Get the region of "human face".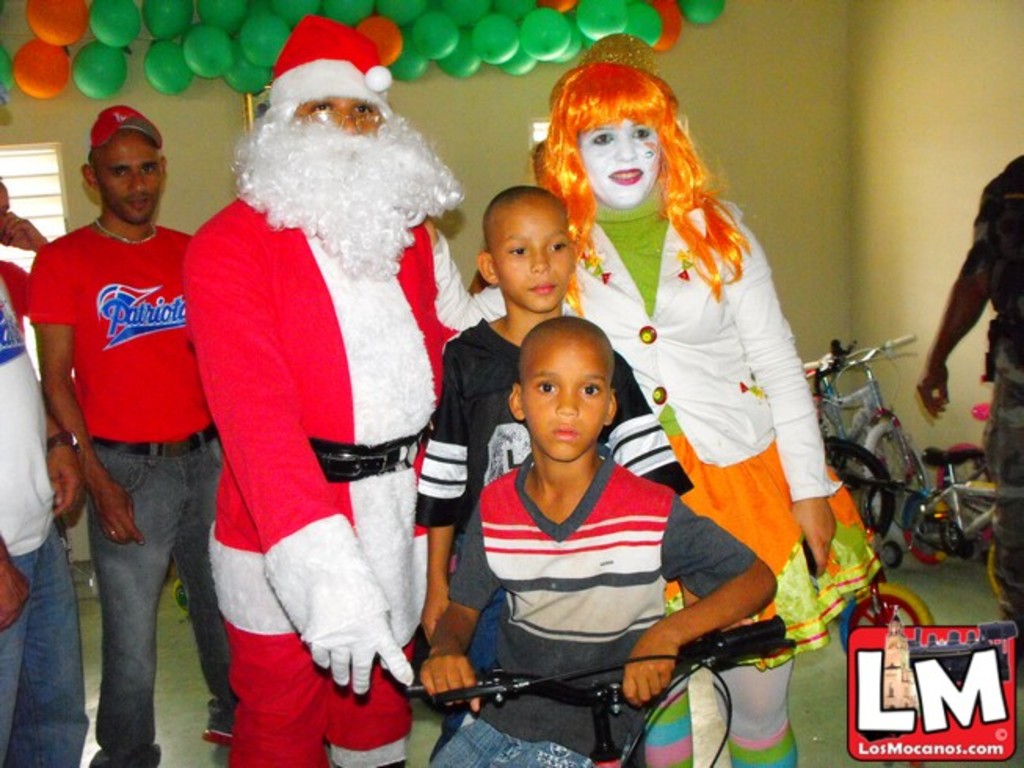
box=[91, 136, 165, 223].
